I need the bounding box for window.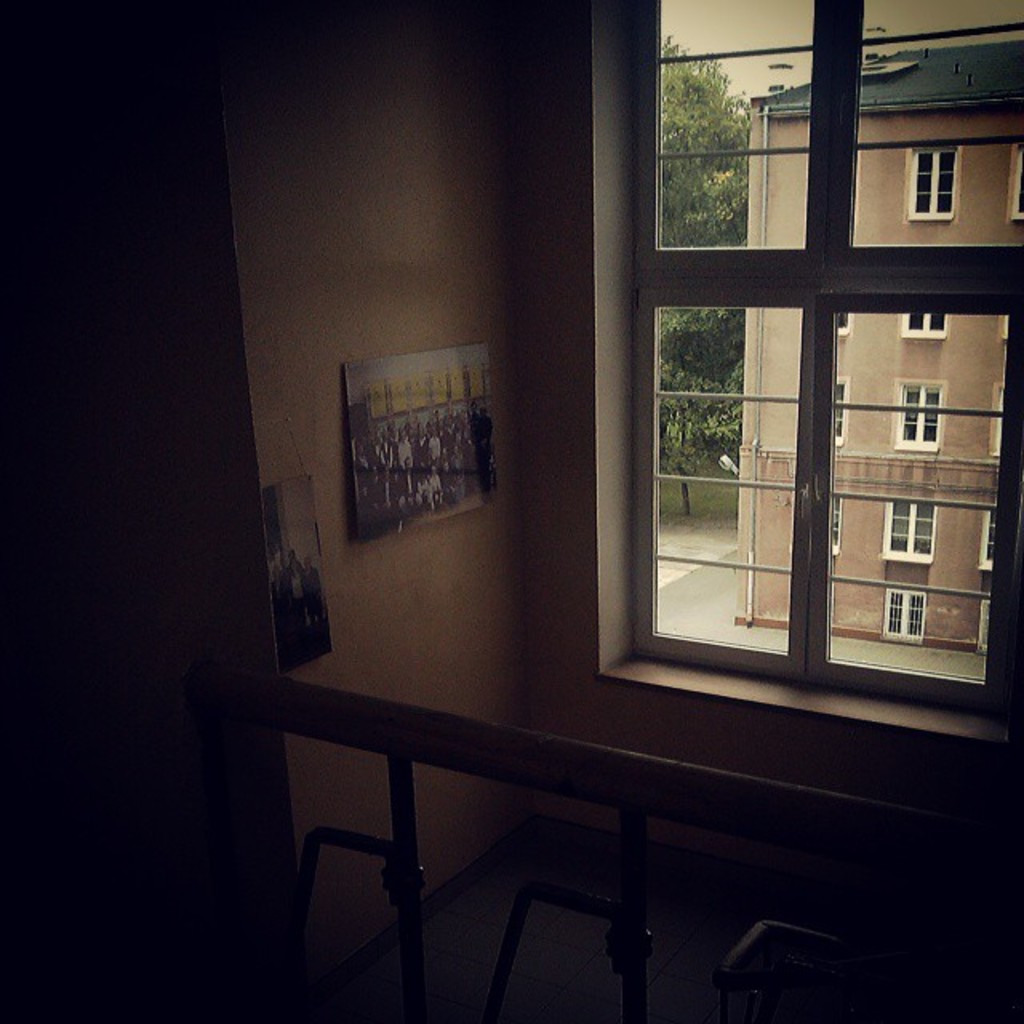
Here it is: region(832, 381, 848, 442).
